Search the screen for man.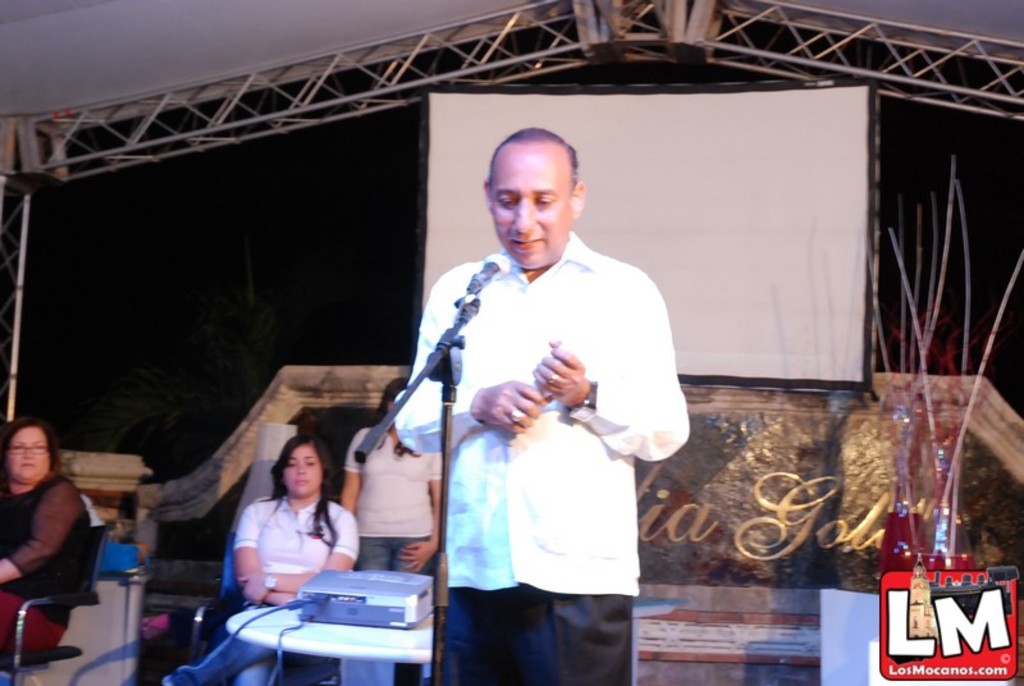
Found at {"left": 396, "top": 128, "right": 691, "bottom": 676}.
